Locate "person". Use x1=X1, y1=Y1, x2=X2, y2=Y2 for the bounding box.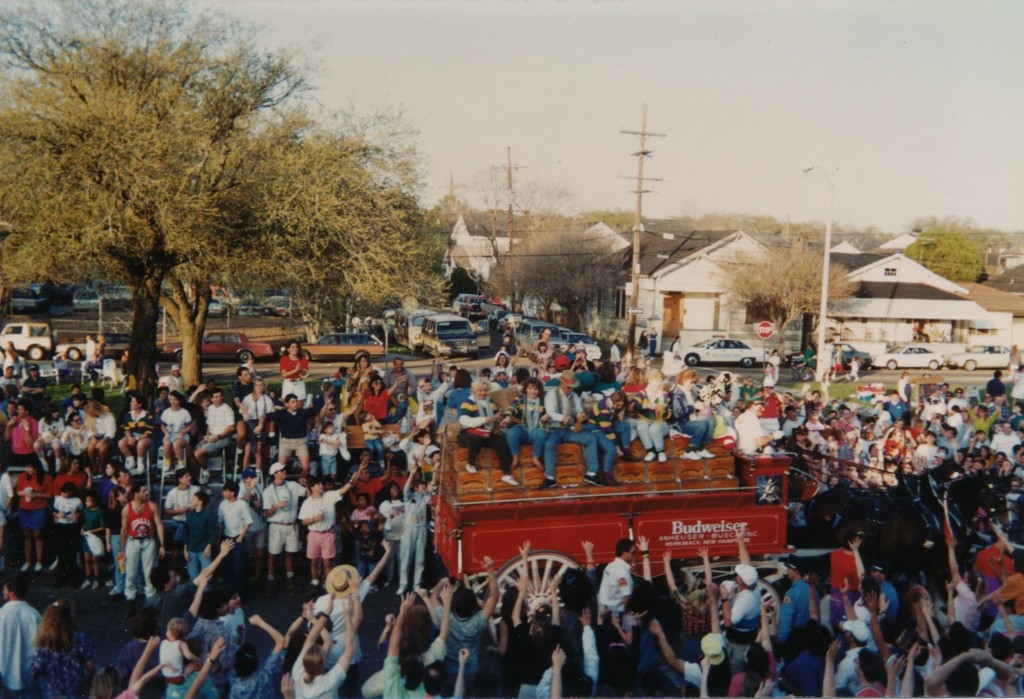
x1=264, y1=472, x2=309, y2=583.
